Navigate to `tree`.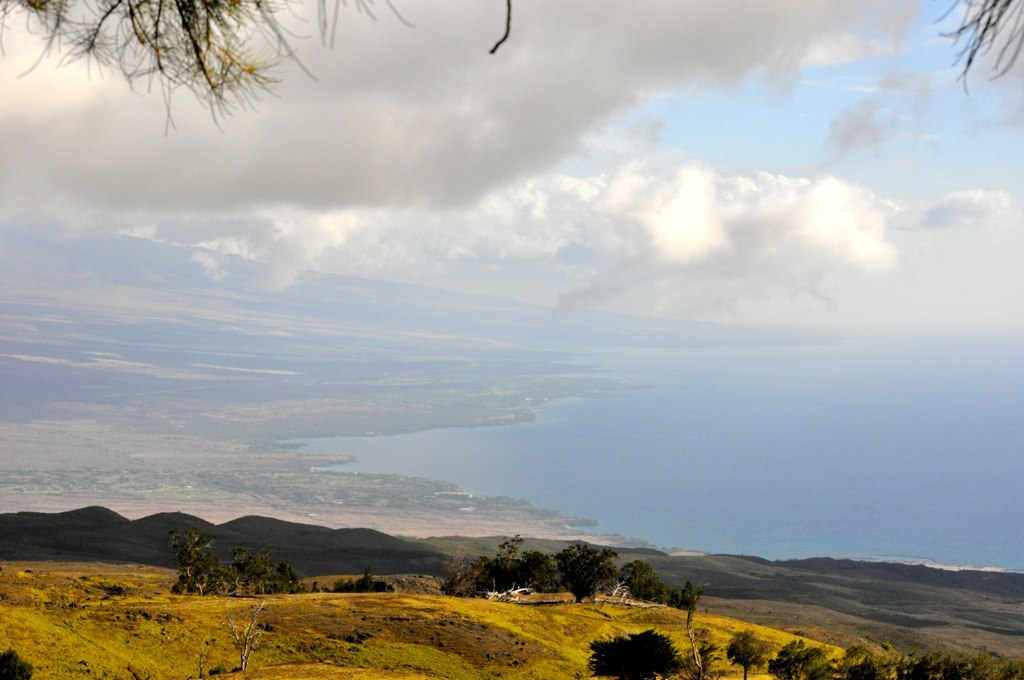
Navigation target: region(930, 0, 1023, 88).
